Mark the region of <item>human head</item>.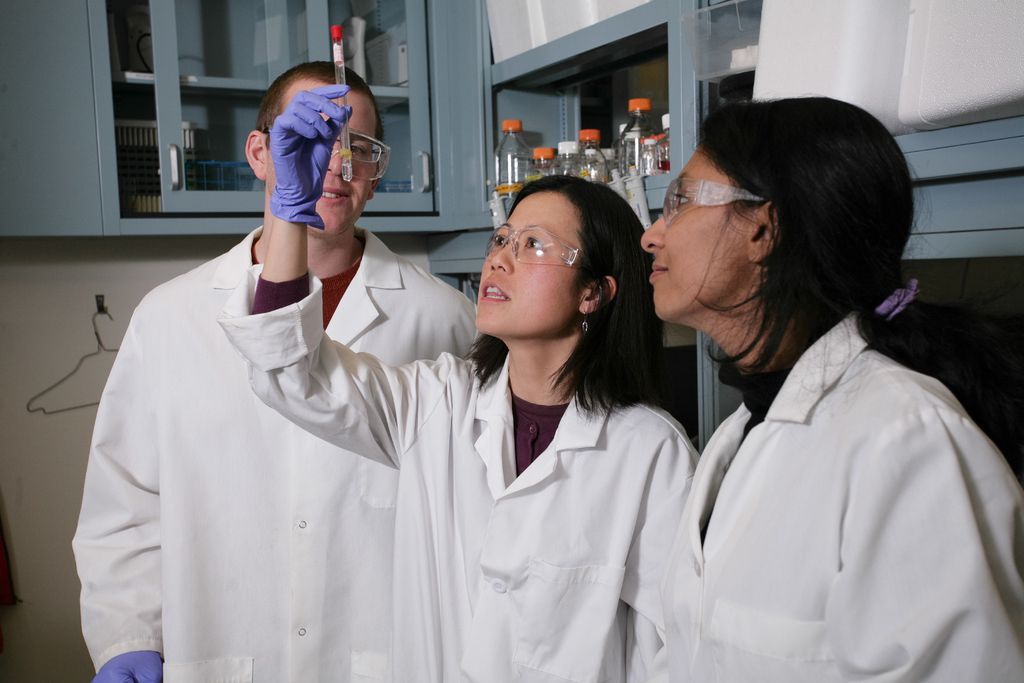
Region: (640,95,911,321).
